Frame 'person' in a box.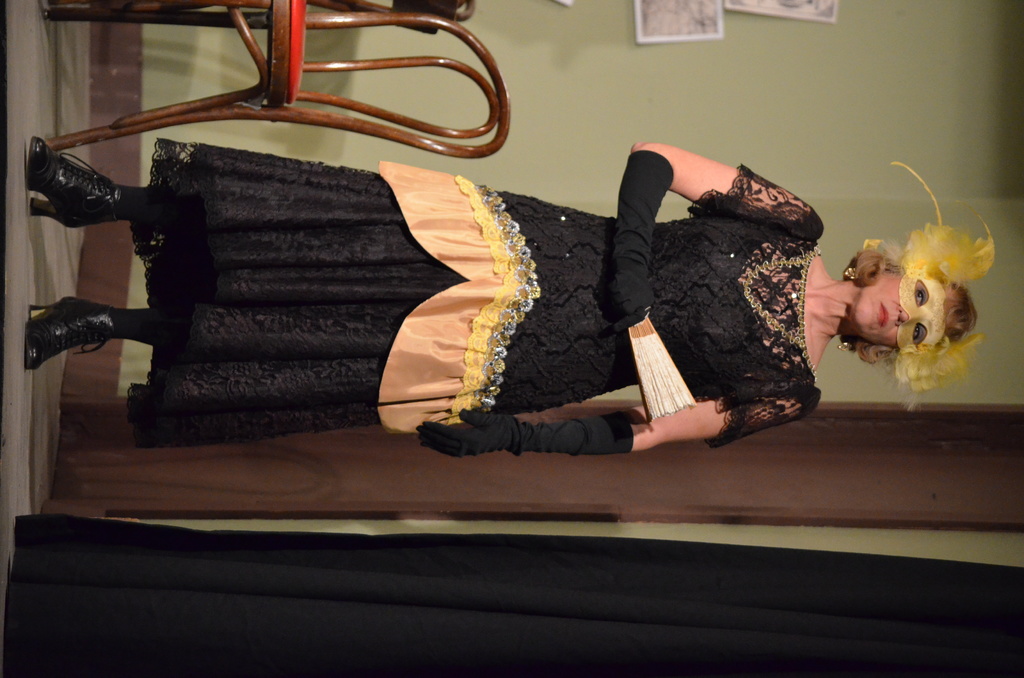
{"x1": 68, "y1": 91, "x2": 936, "y2": 500}.
